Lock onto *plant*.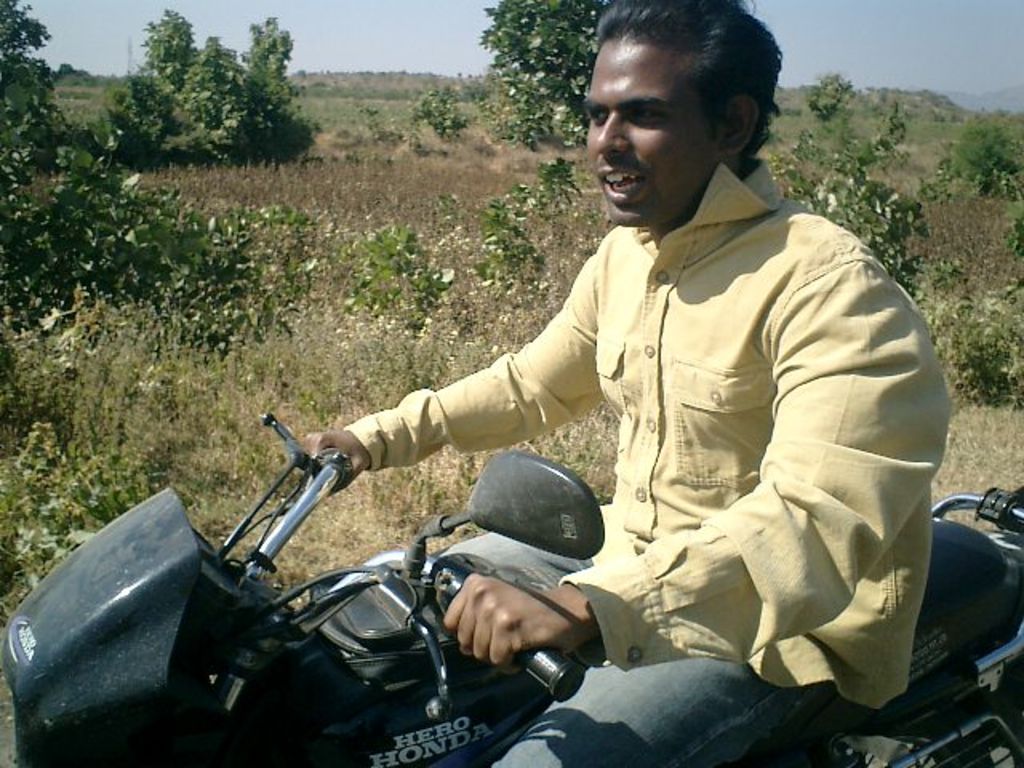
Locked: (left=0, top=283, right=224, bottom=624).
